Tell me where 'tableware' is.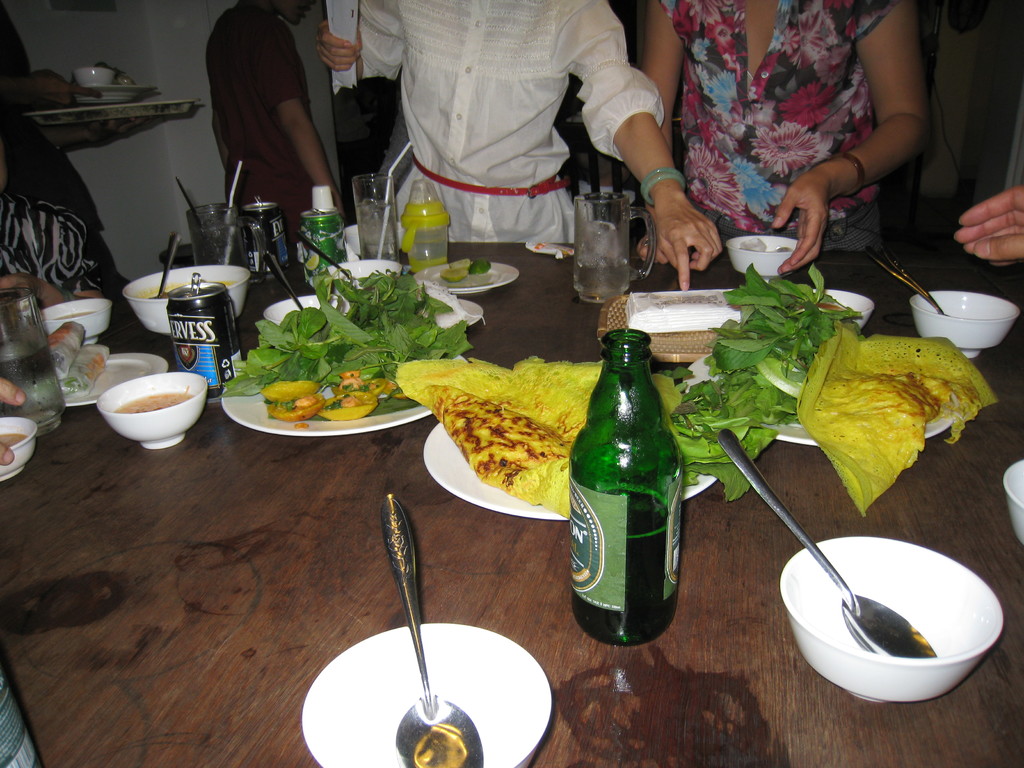
'tableware' is at 717:427:938:661.
